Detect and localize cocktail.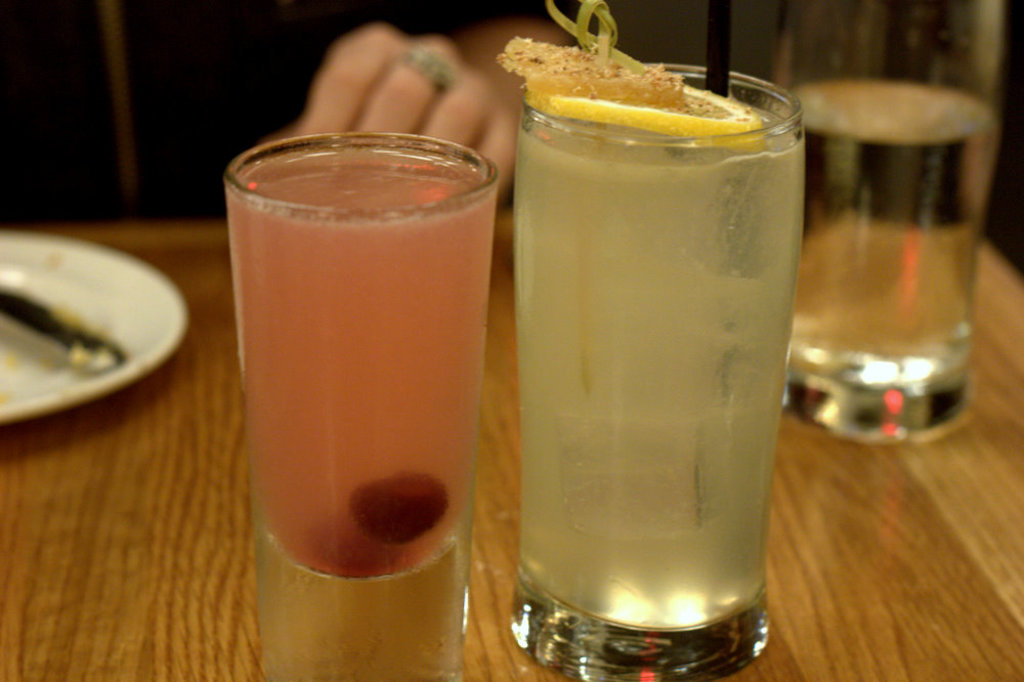
Localized at Rect(222, 125, 493, 681).
